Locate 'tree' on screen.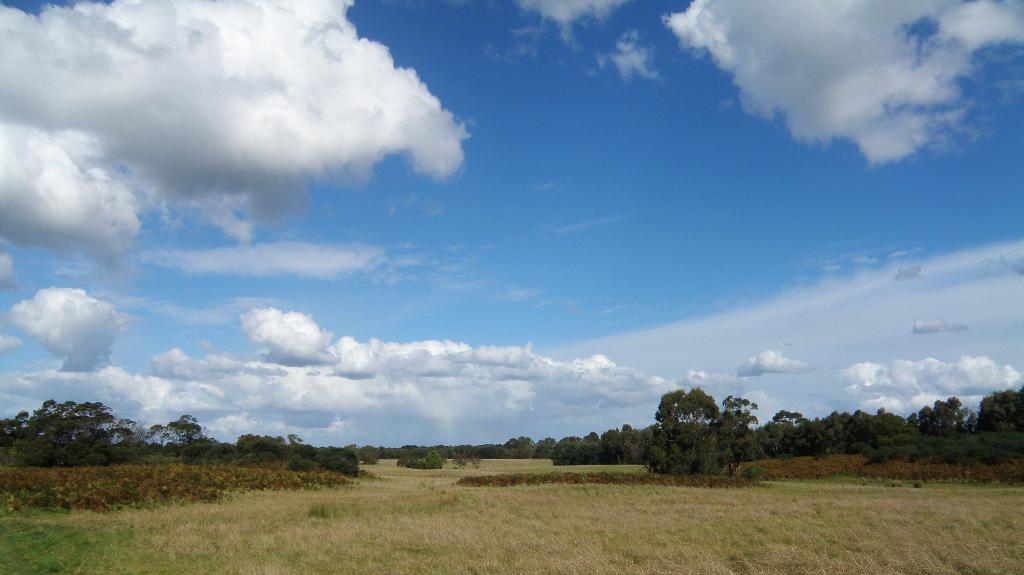
On screen at [168, 410, 204, 447].
